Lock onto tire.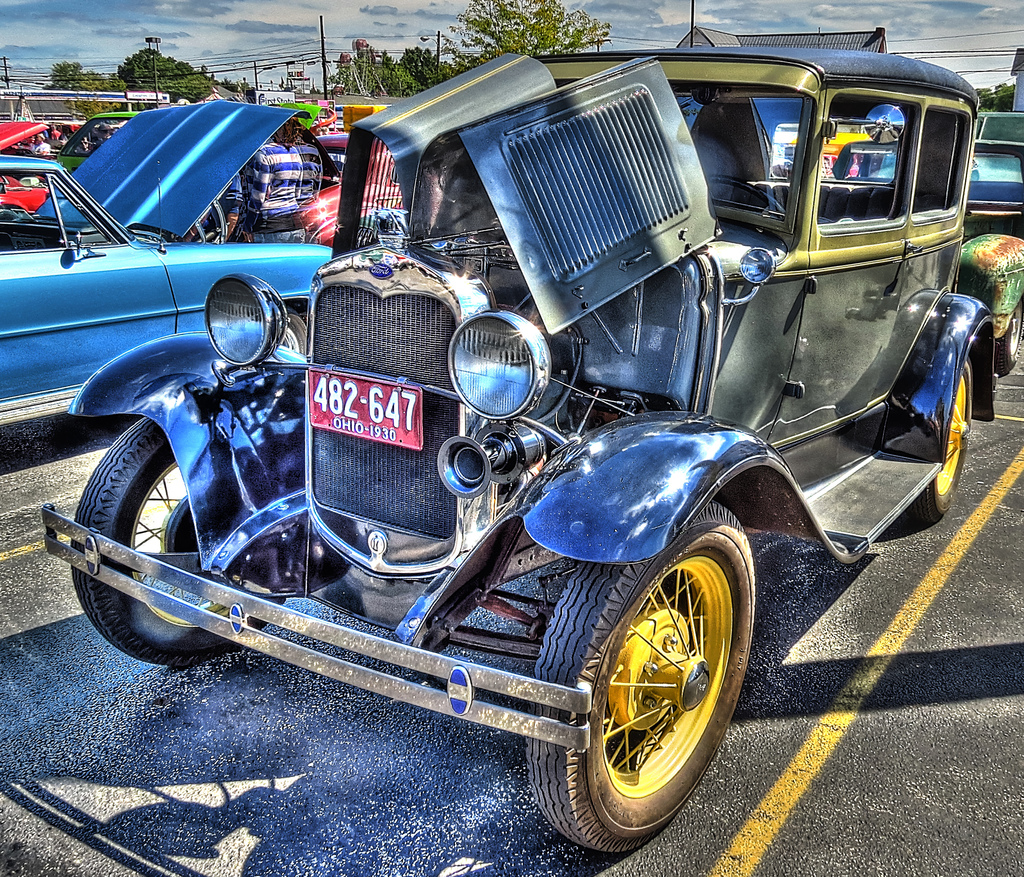
Locked: 909 351 979 529.
